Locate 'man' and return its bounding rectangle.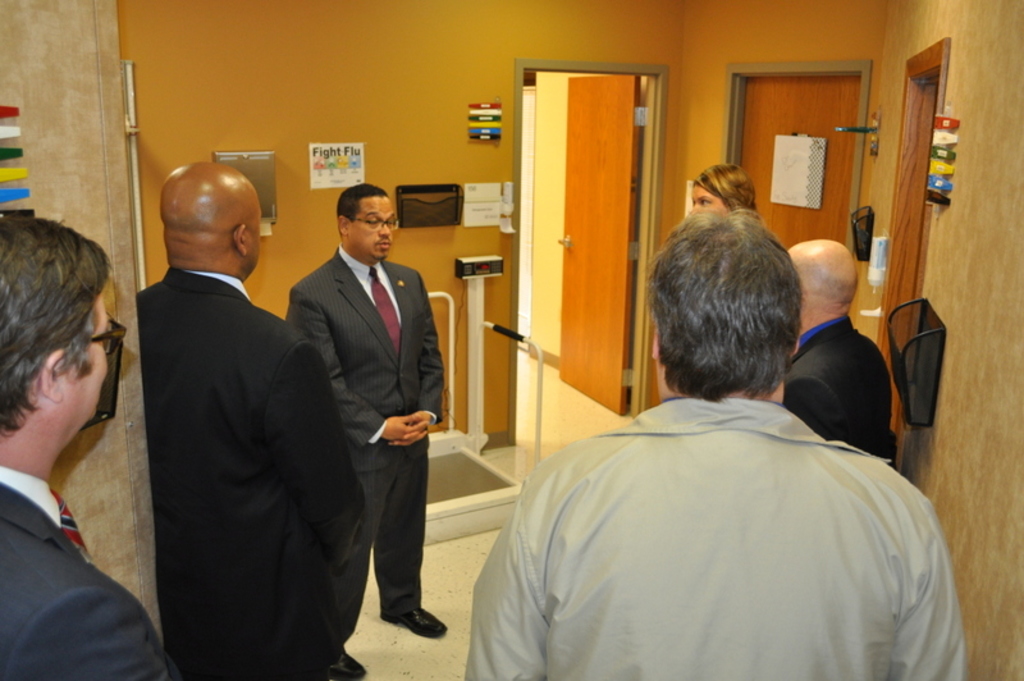
box(110, 131, 358, 680).
